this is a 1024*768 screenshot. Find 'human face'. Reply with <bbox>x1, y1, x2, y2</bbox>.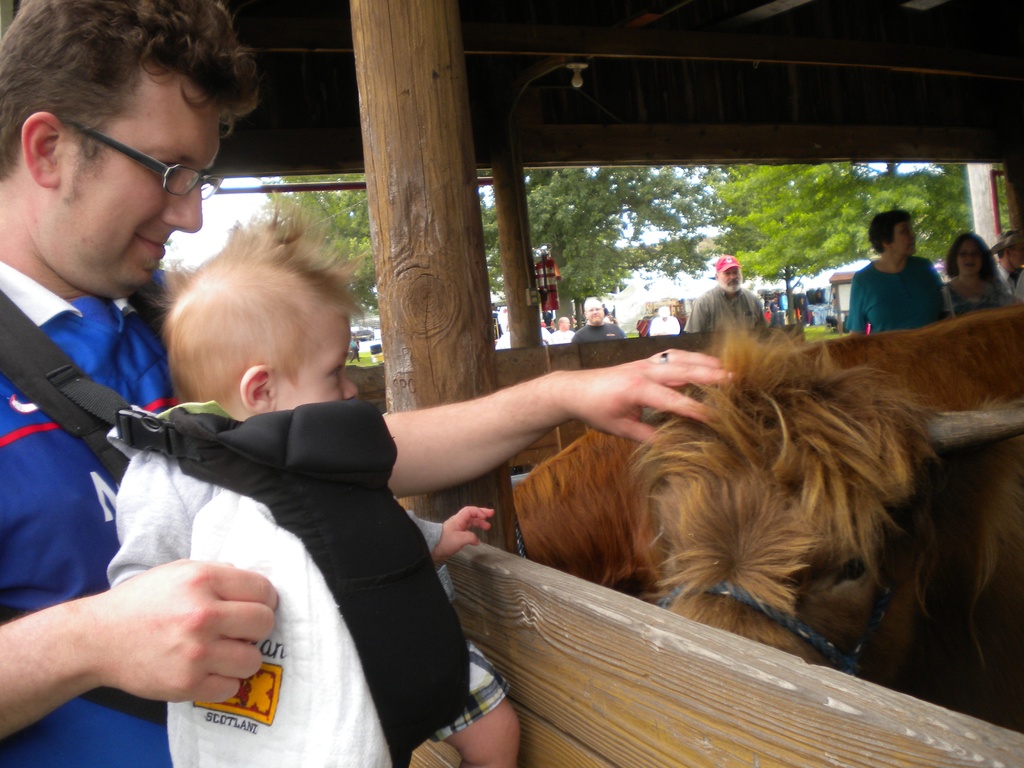
<bbox>893, 220, 915, 254</bbox>.
